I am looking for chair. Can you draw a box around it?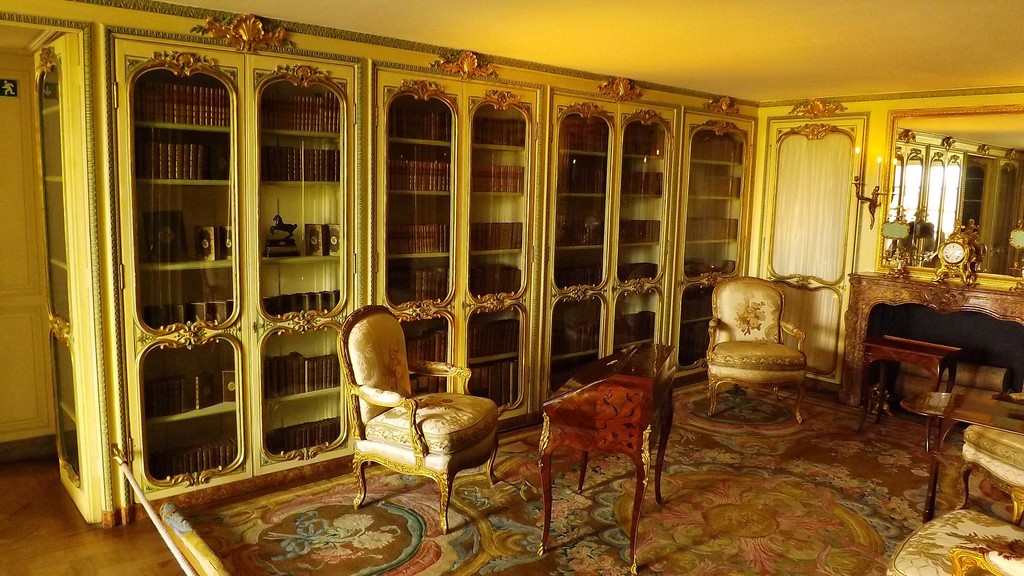
Sure, the bounding box is [707,271,806,426].
